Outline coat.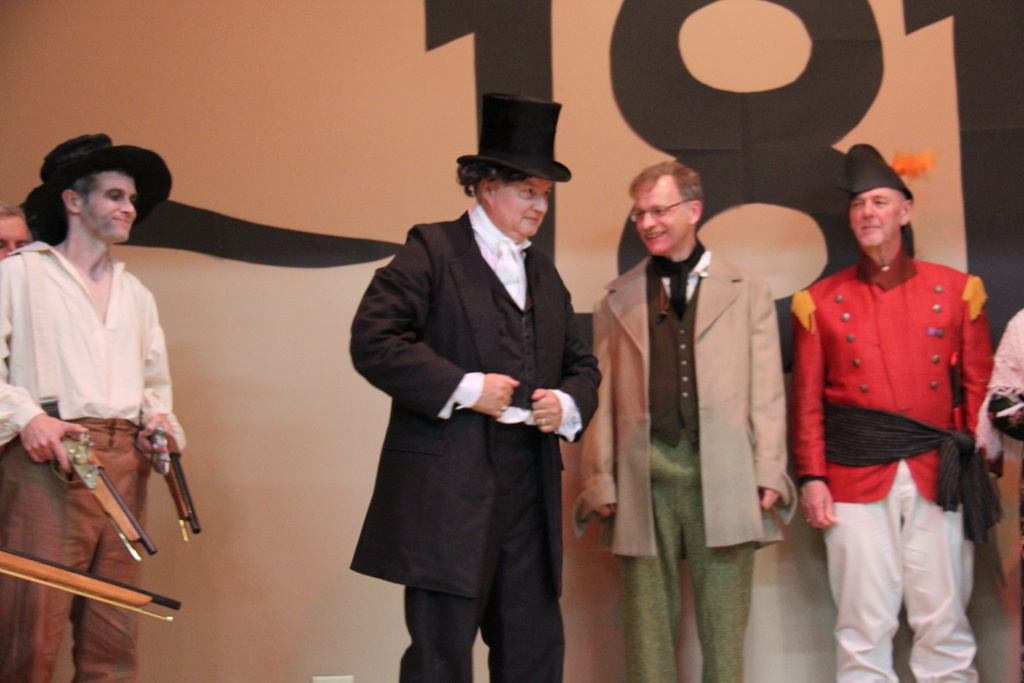
Outline: {"x1": 770, "y1": 253, "x2": 986, "y2": 487}.
